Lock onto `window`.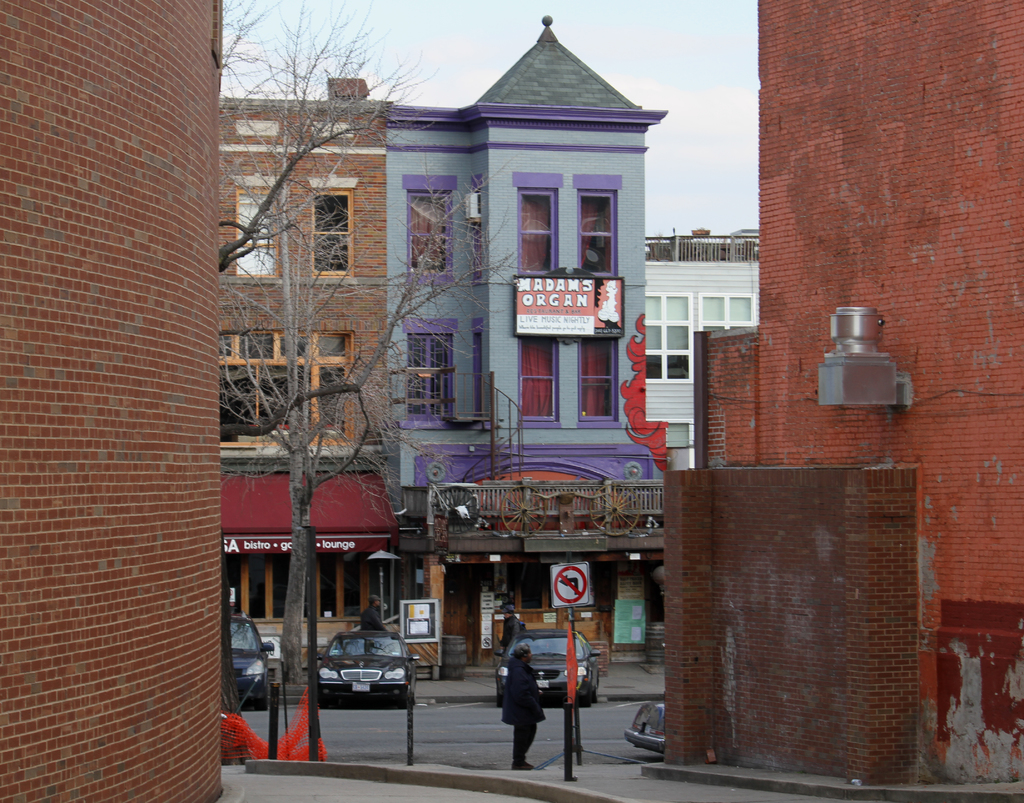
Locked: detection(691, 284, 758, 375).
